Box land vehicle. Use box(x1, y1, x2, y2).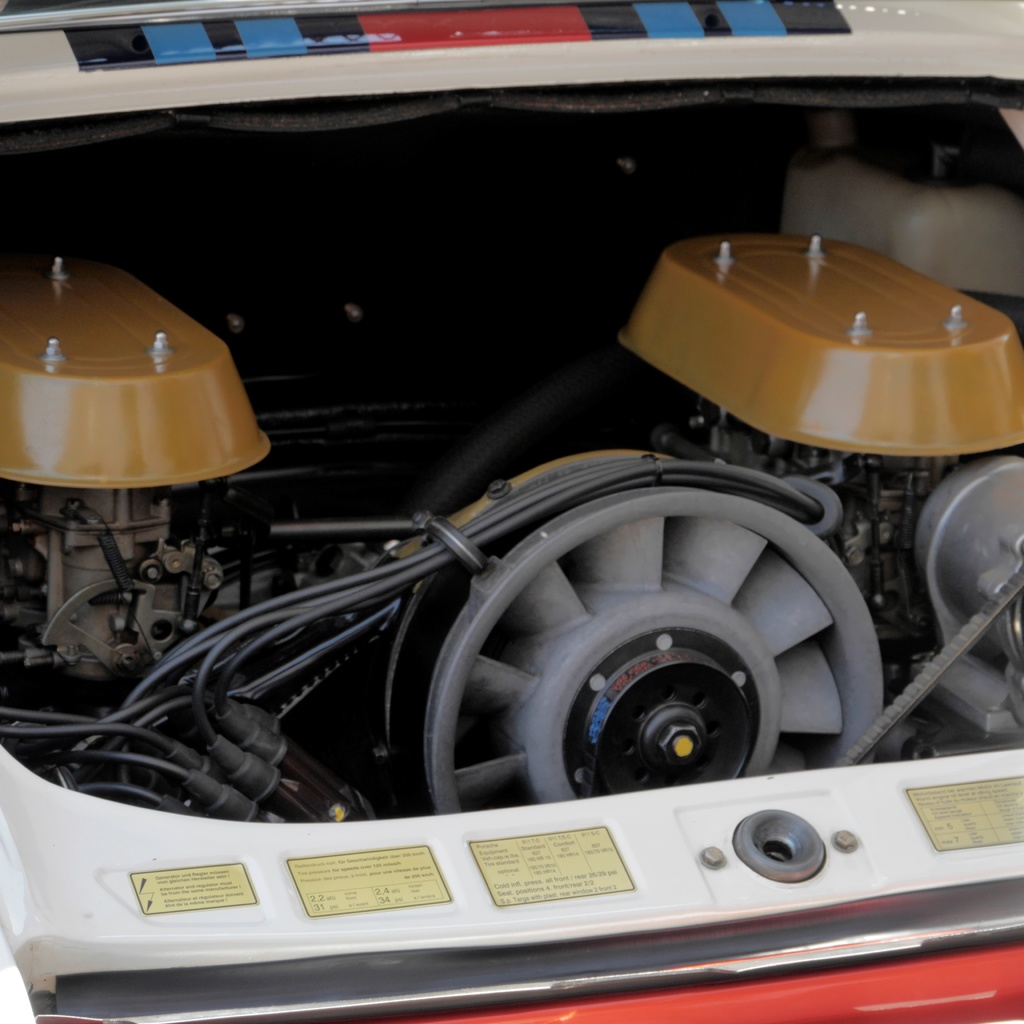
box(0, 0, 1023, 1023).
